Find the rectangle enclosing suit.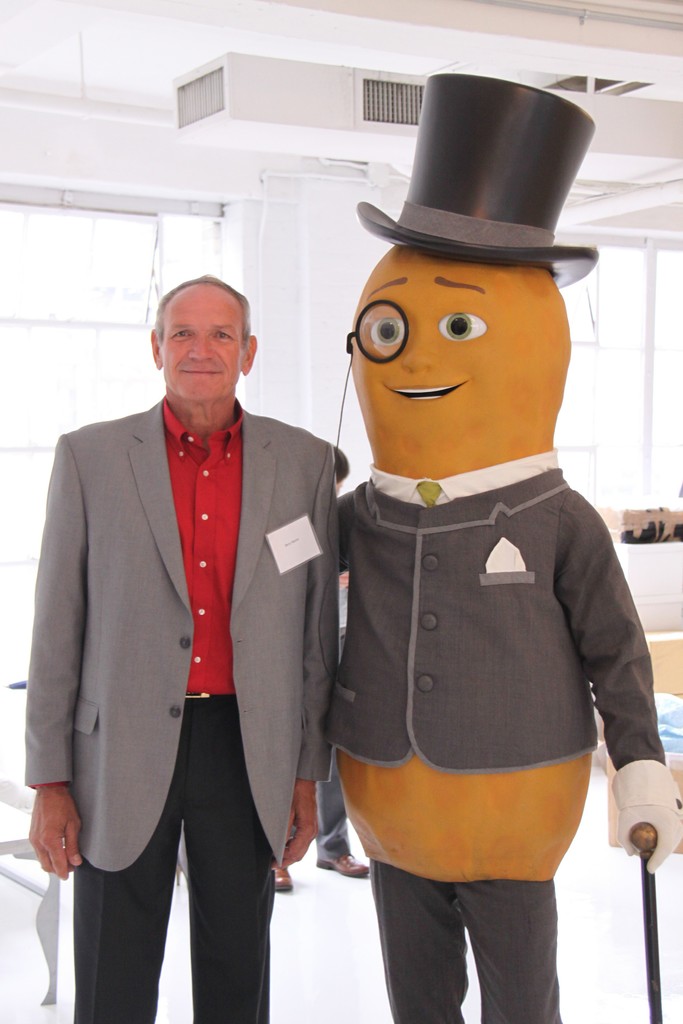
97/225/411/999.
